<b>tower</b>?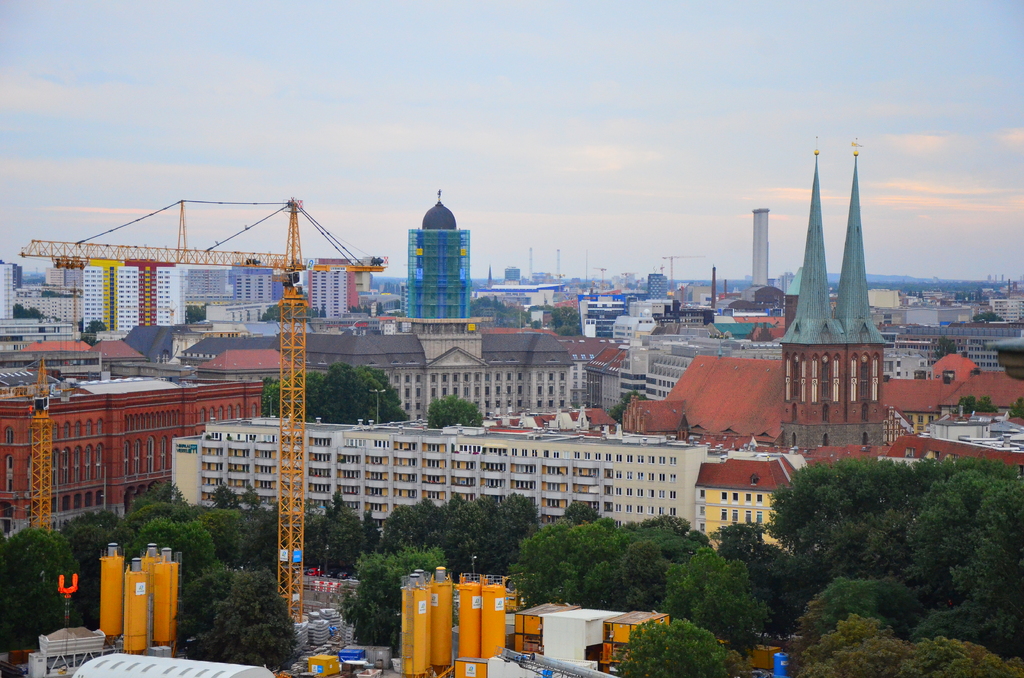
rect(778, 138, 886, 456)
